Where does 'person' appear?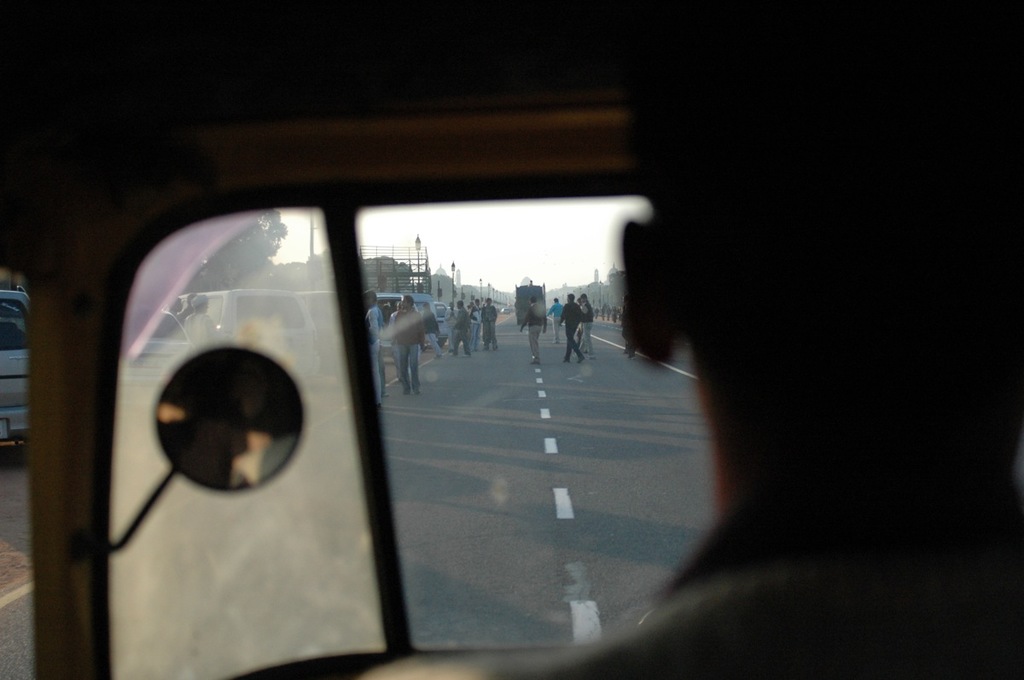
Appears at [left=451, top=300, right=471, bottom=359].
